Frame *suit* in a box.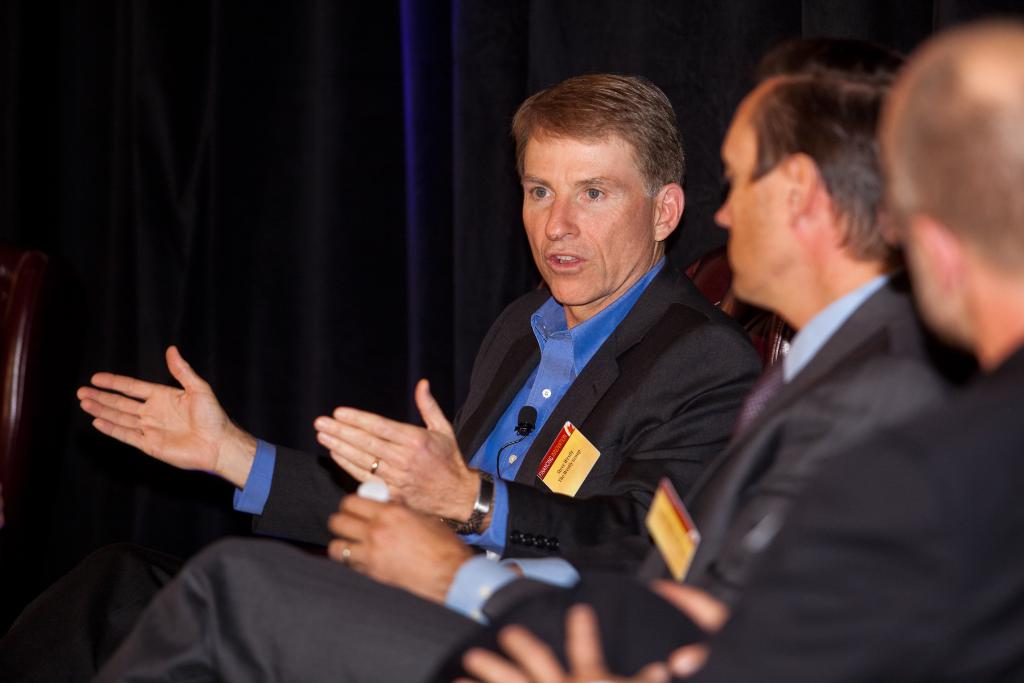
93:272:952:682.
